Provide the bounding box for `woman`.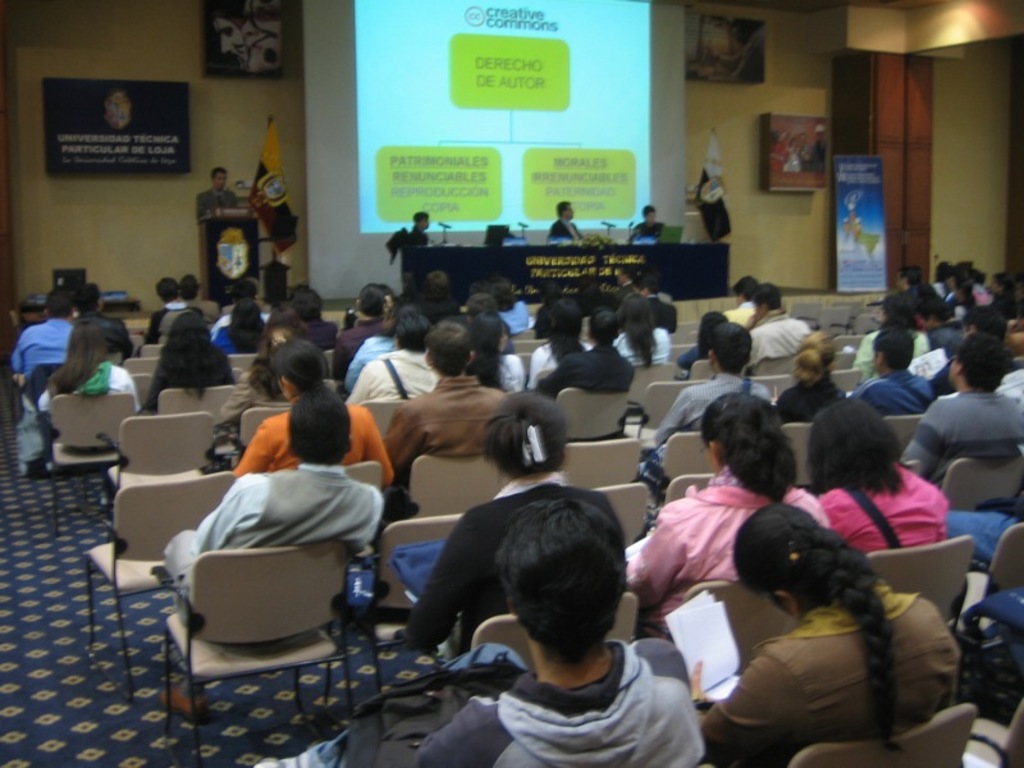
select_region(338, 307, 439, 408).
